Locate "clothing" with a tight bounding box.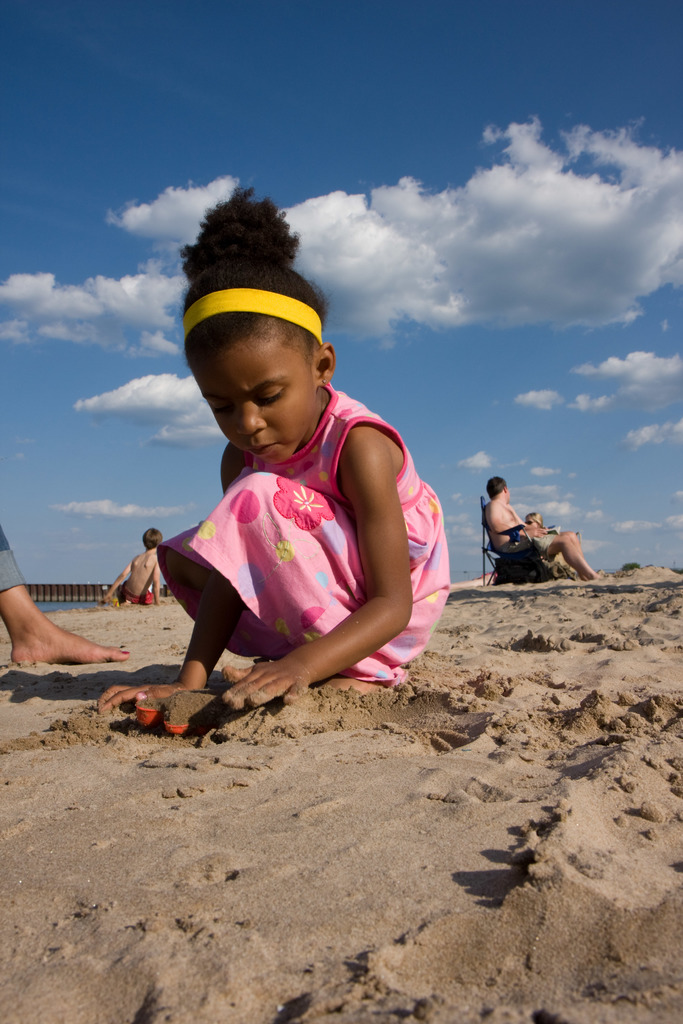
(left=149, top=397, right=456, bottom=676).
